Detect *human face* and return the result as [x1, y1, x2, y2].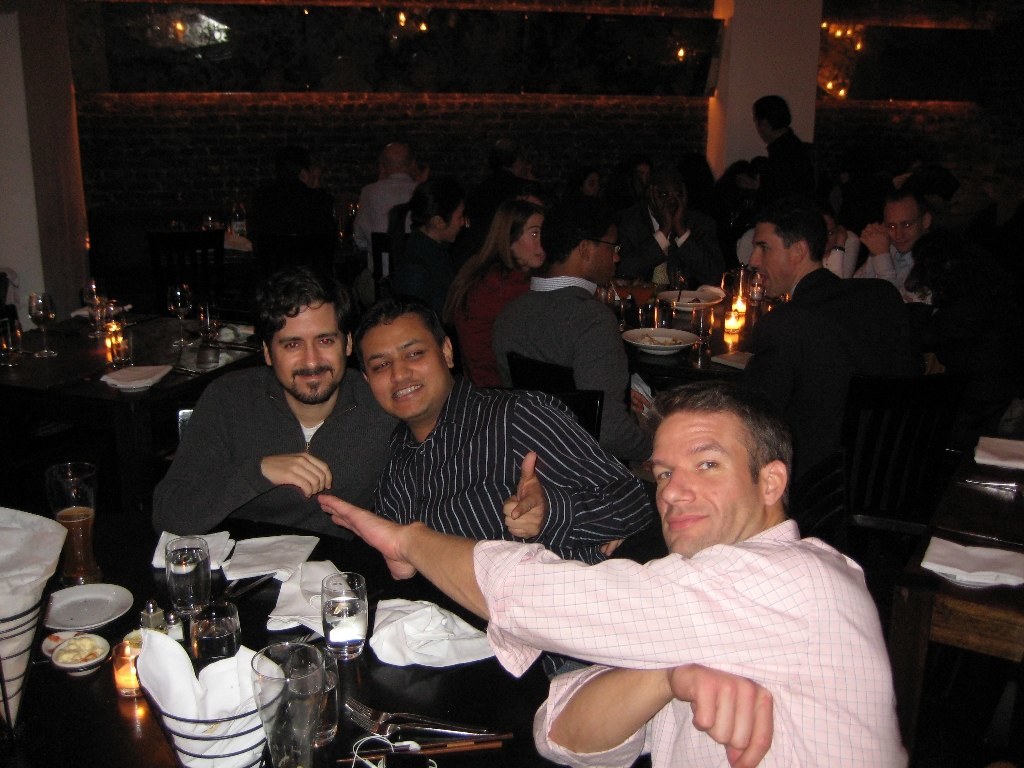
[517, 218, 540, 264].
